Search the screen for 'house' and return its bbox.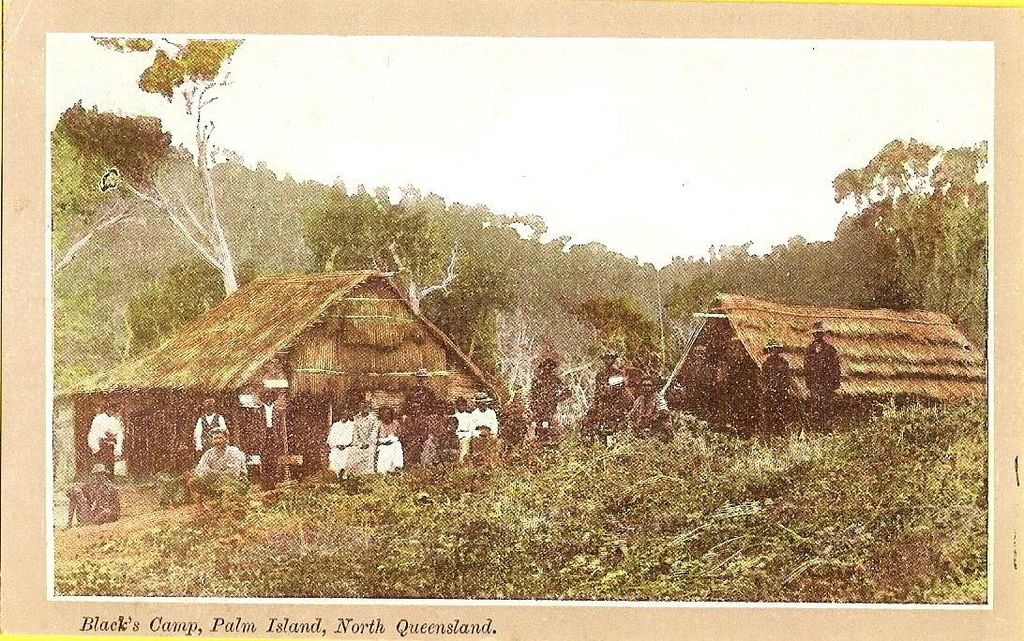
Found: <region>640, 276, 937, 445</region>.
